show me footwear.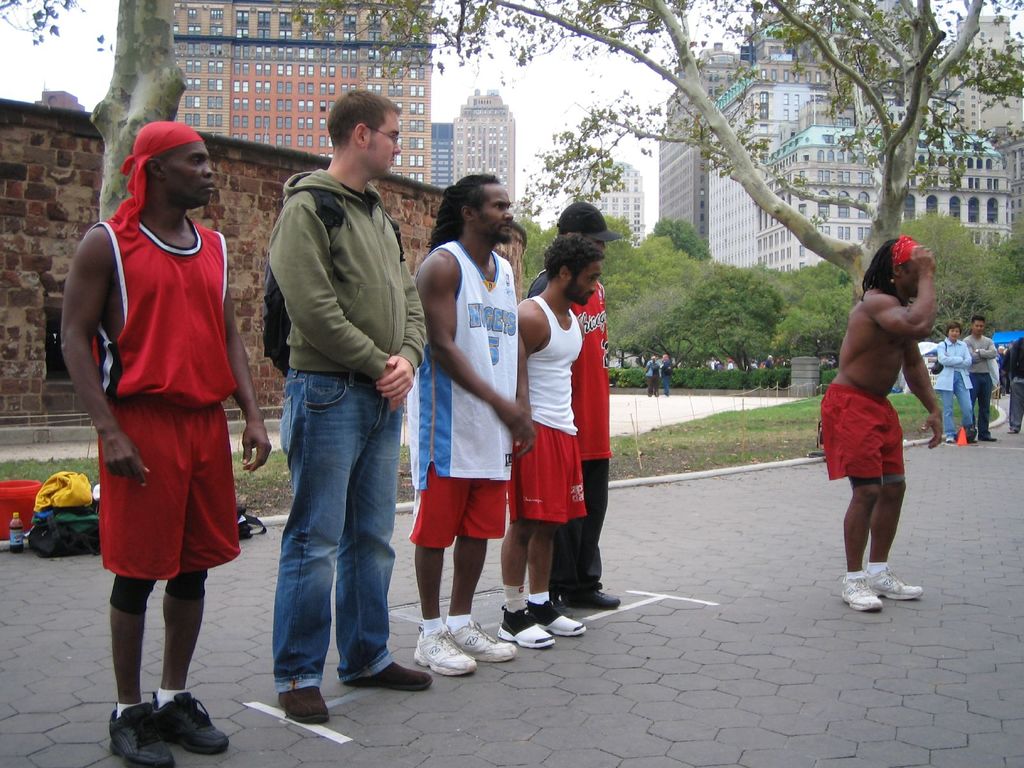
footwear is here: bbox=[563, 585, 622, 610].
